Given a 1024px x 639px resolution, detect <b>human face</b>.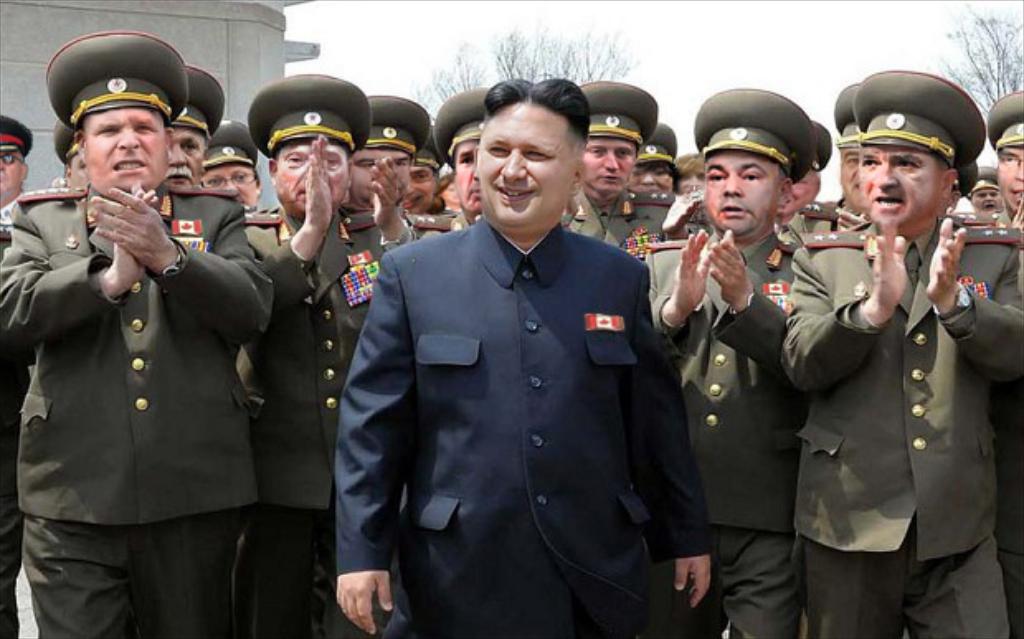
0, 154, 21, 195.
